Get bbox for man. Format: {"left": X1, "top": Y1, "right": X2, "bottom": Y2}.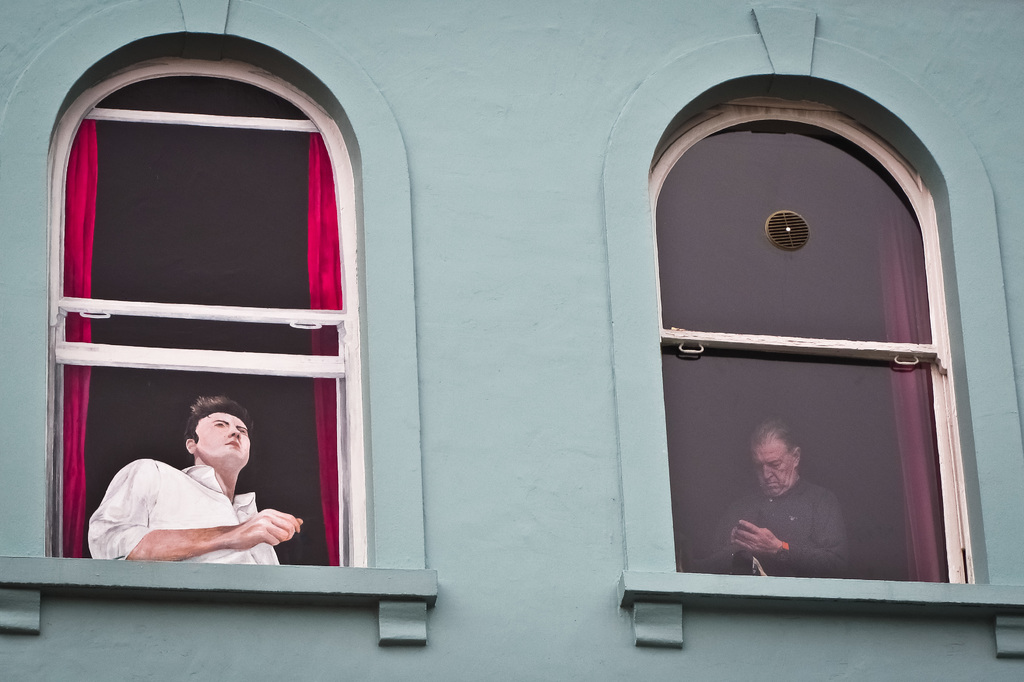
{"left": 87, "top": 405, "right": 289, "bottom": 571}.
